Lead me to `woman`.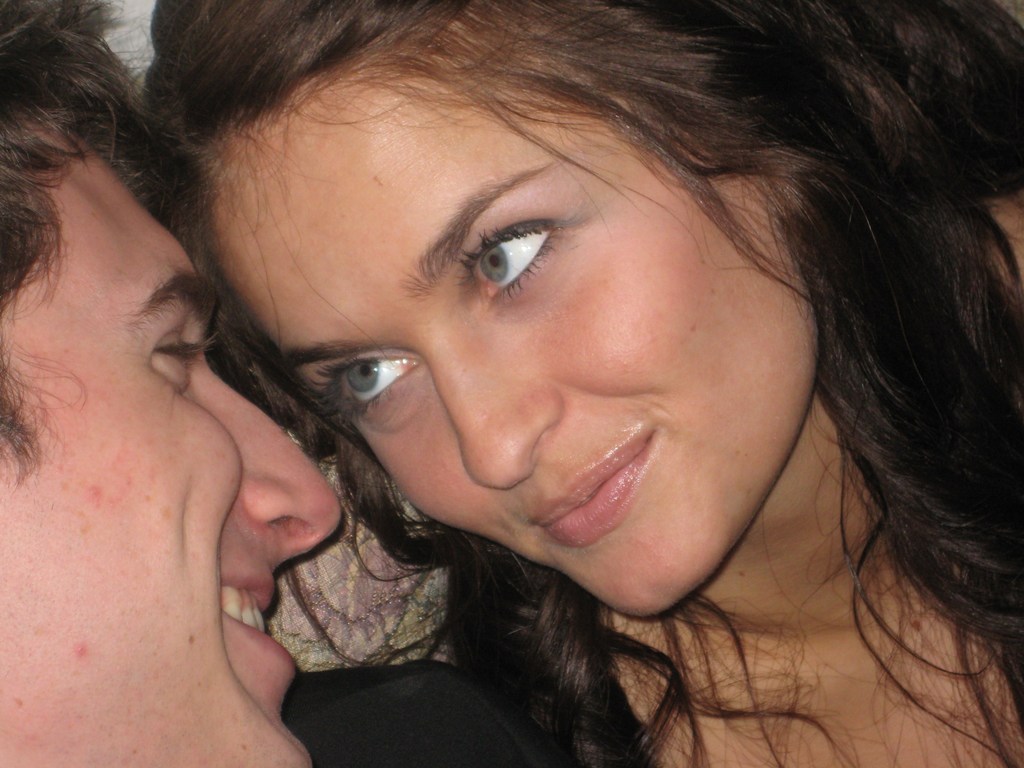
Lead to <box>135,0,1023,767</box>.
